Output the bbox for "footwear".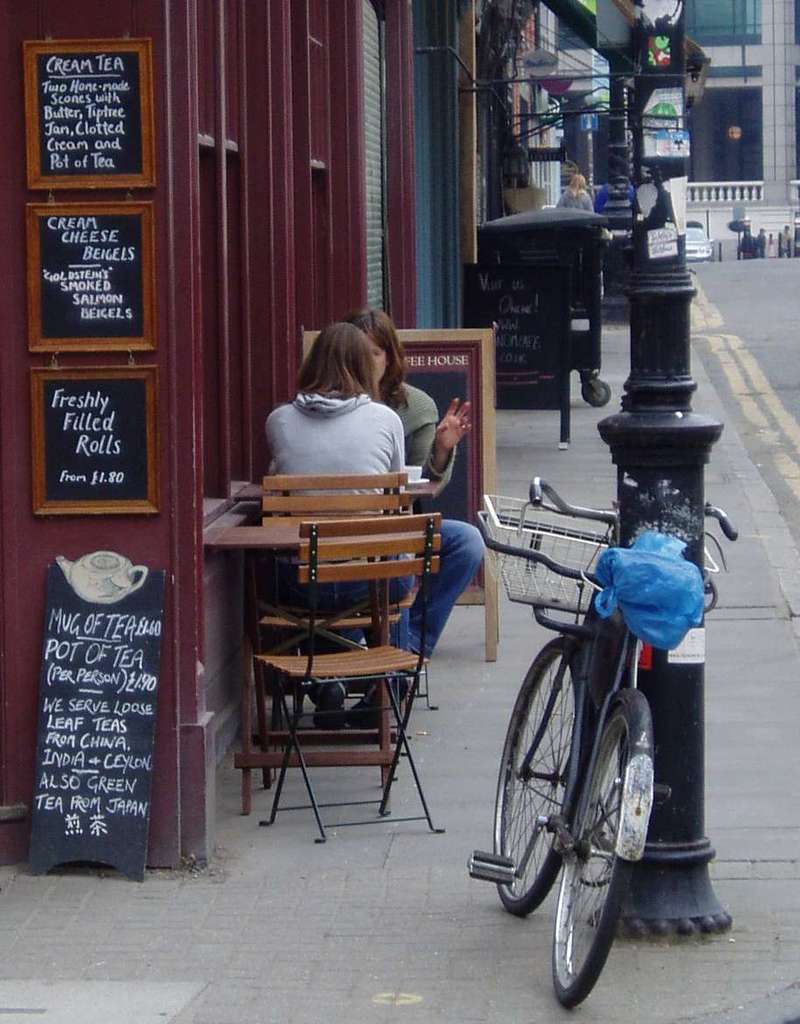
[353, 670, 400, 733].
